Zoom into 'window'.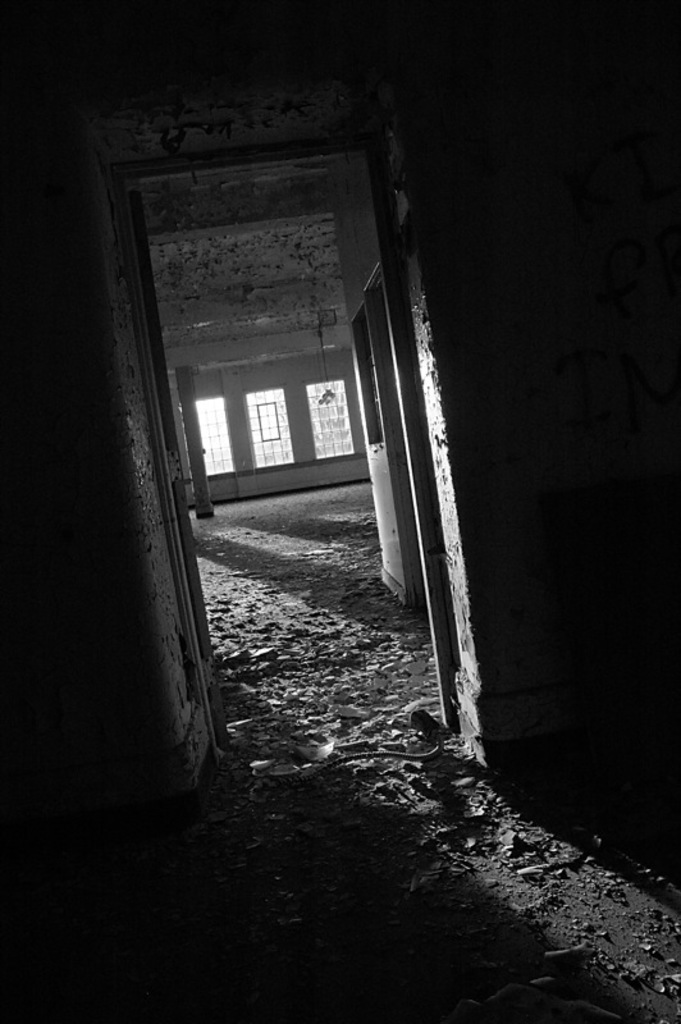
Zoom target: rect(348, 305, 384, 442).
